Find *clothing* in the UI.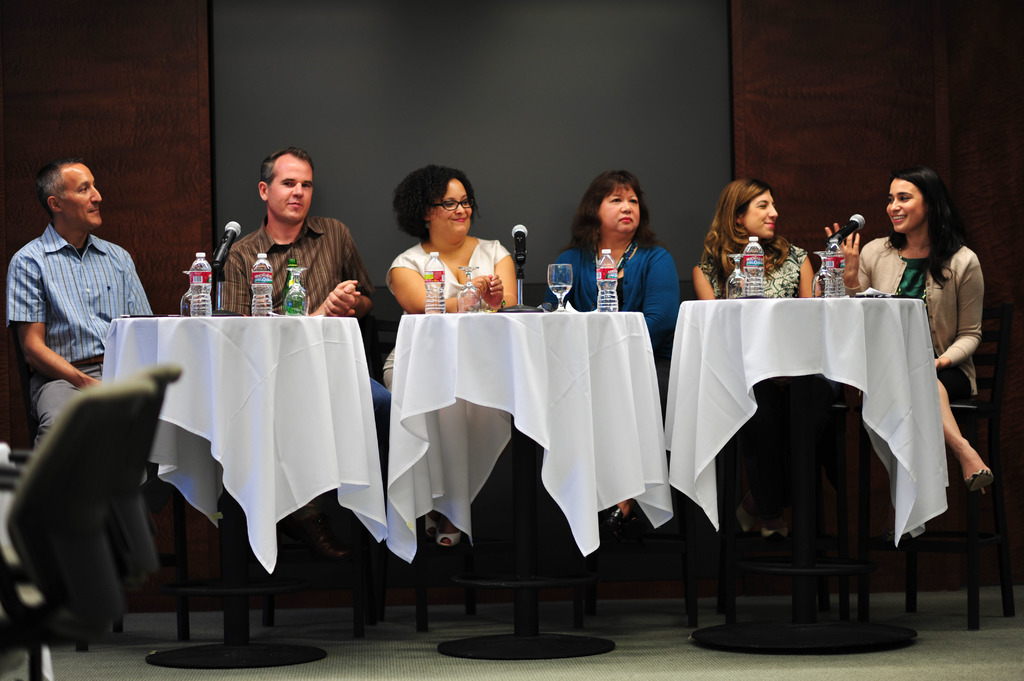
UI element at 220/218/370/326.
